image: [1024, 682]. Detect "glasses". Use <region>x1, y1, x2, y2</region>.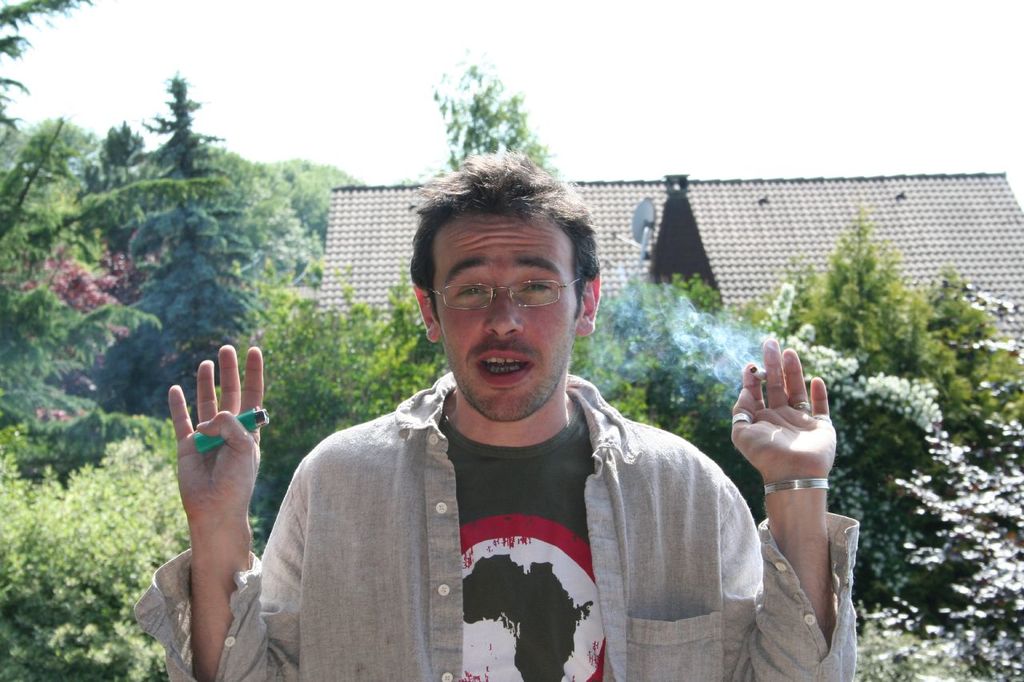
<region>422, 265, 594, 315</region>.
